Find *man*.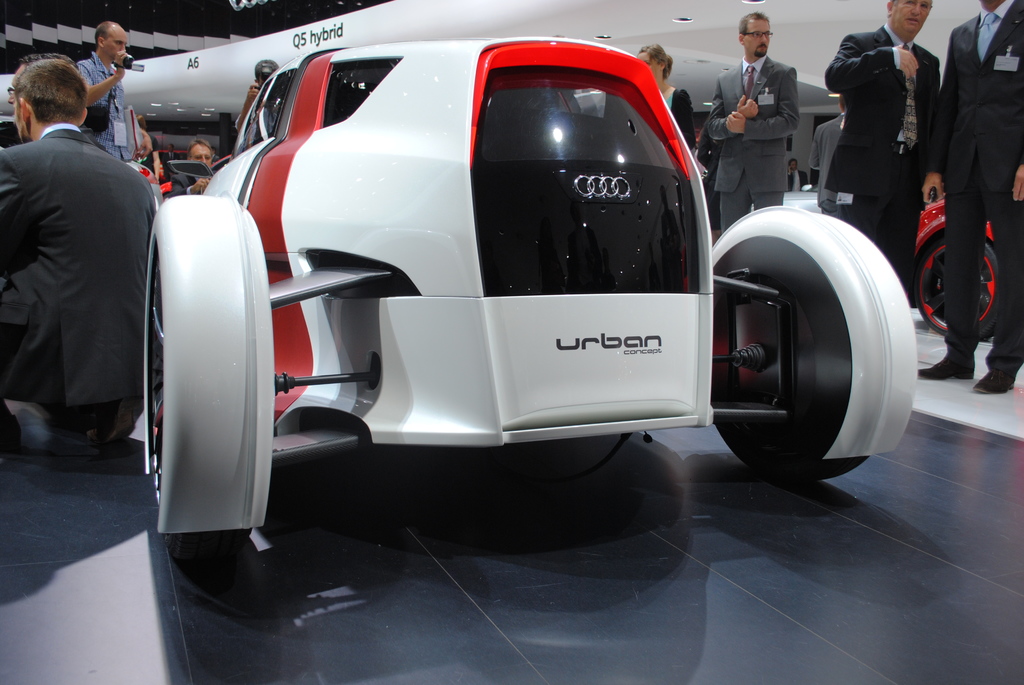
(left=925, top=0, right=1023, bottom=383).
